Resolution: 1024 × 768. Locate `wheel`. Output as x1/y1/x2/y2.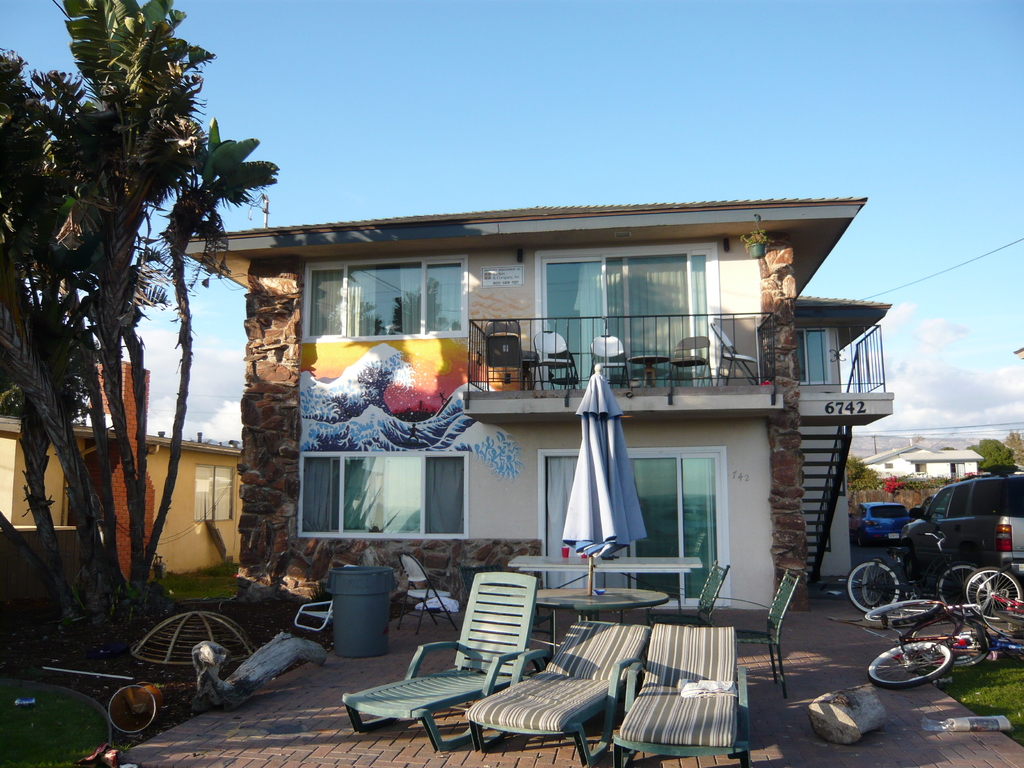
844/561/900/611.
